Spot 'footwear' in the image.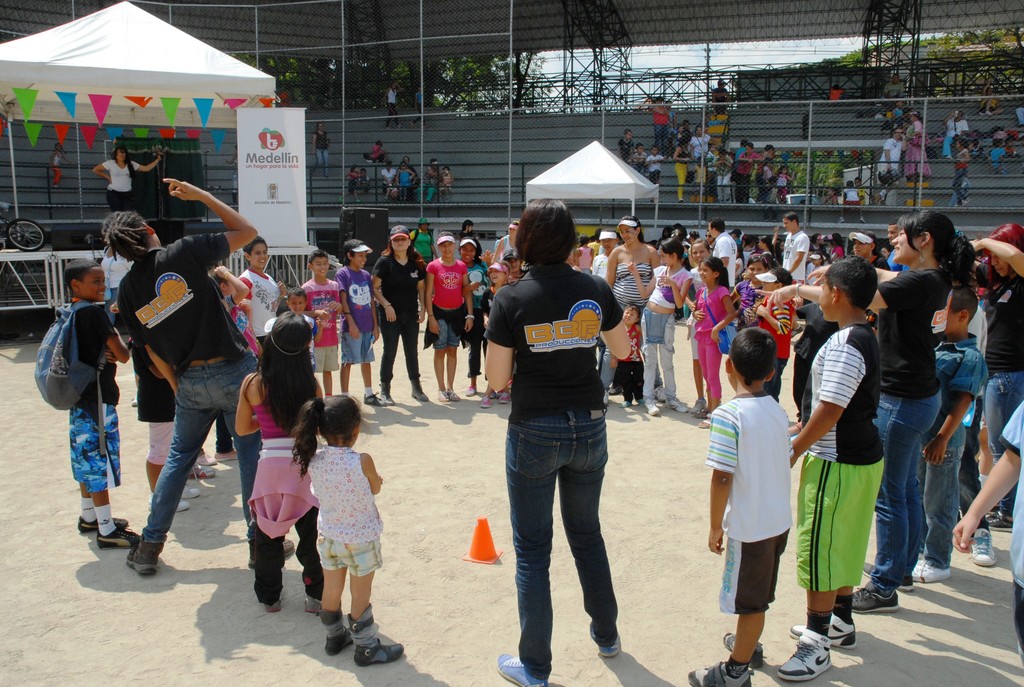
'footwear' found at <box>493,647,545,686</box>.
